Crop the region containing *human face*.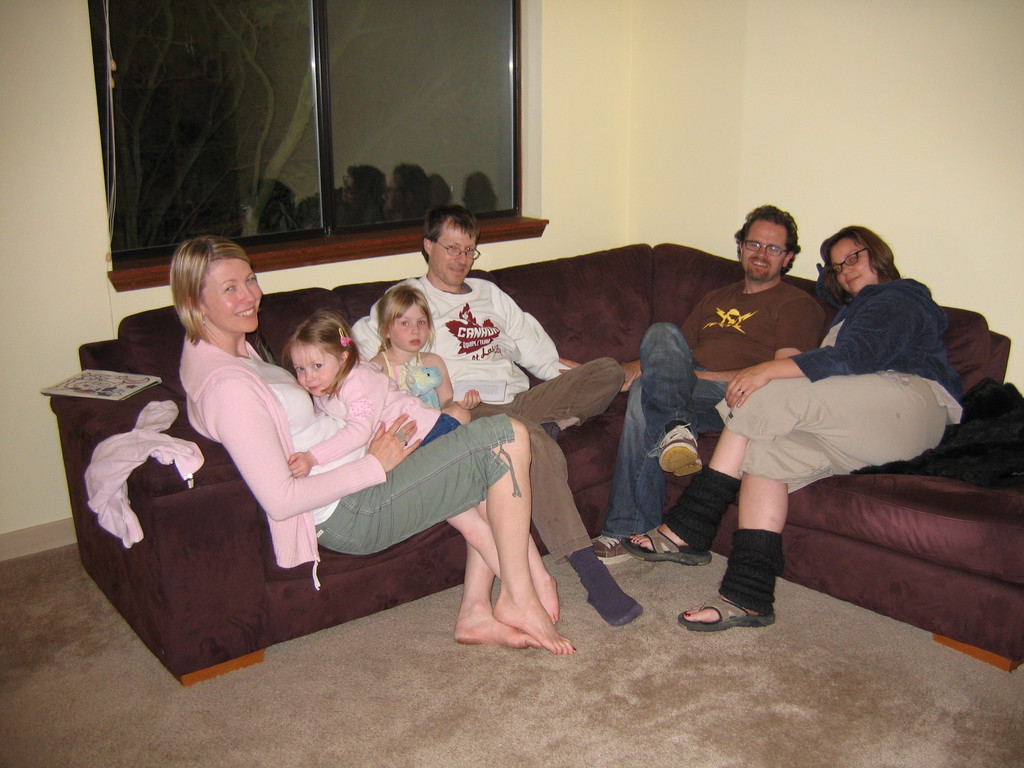
Crop region: l=739, t=217, r=792, b=278.
